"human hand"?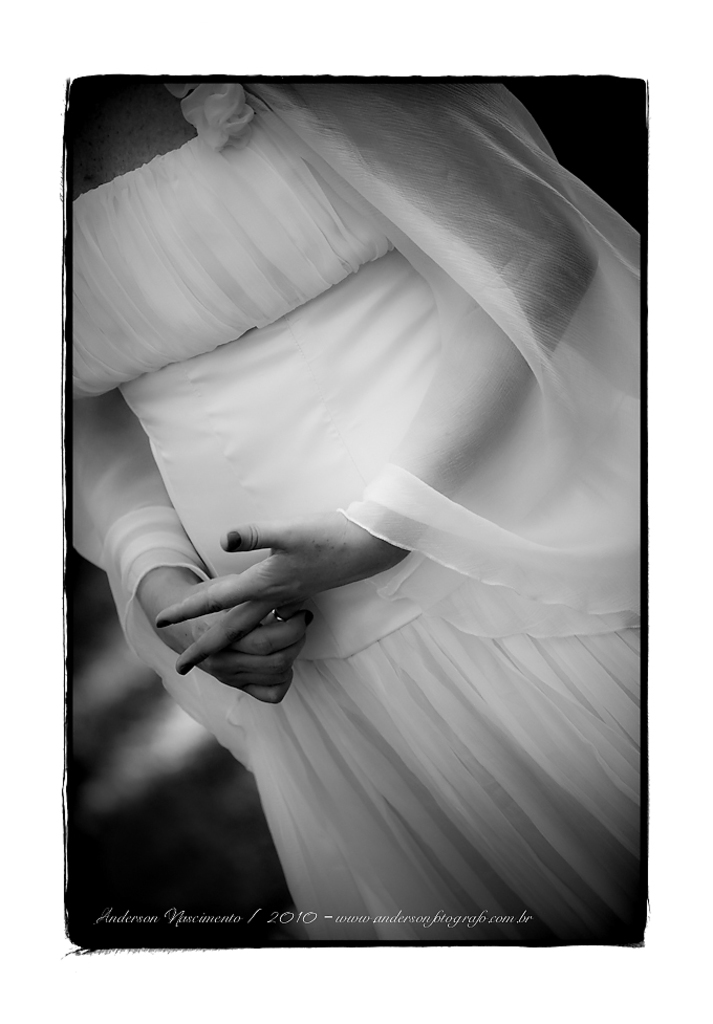
bbox(153, 526, 345, 679)
